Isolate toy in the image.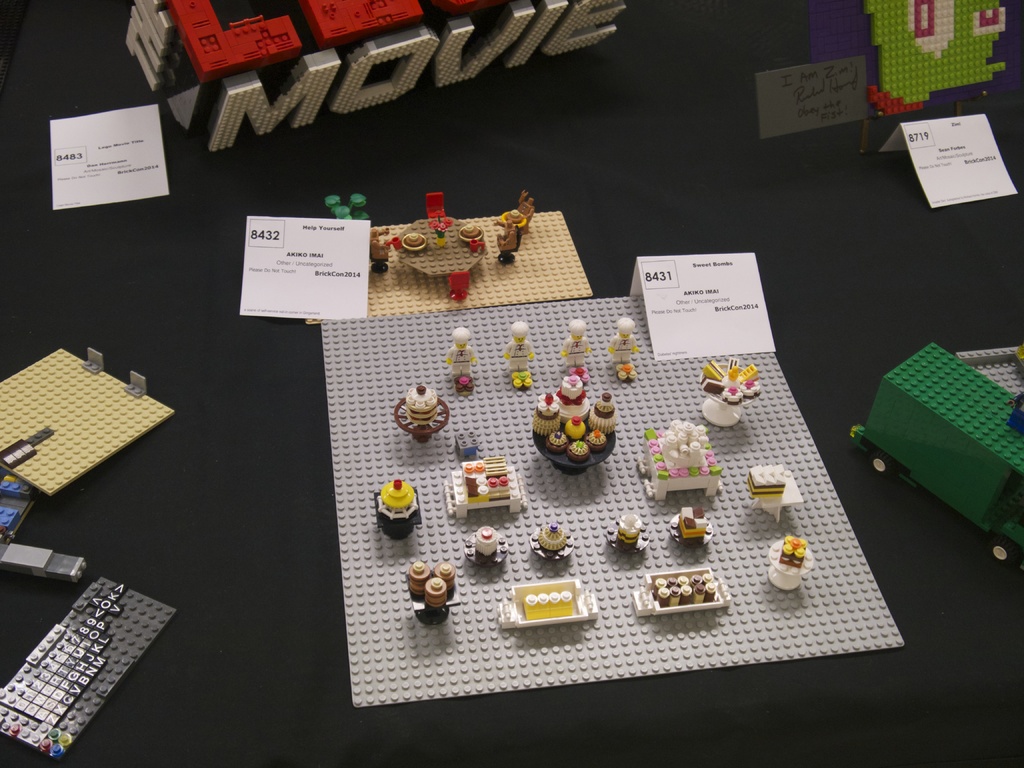
Isolated region: rect(767, 536, 812, 589).
